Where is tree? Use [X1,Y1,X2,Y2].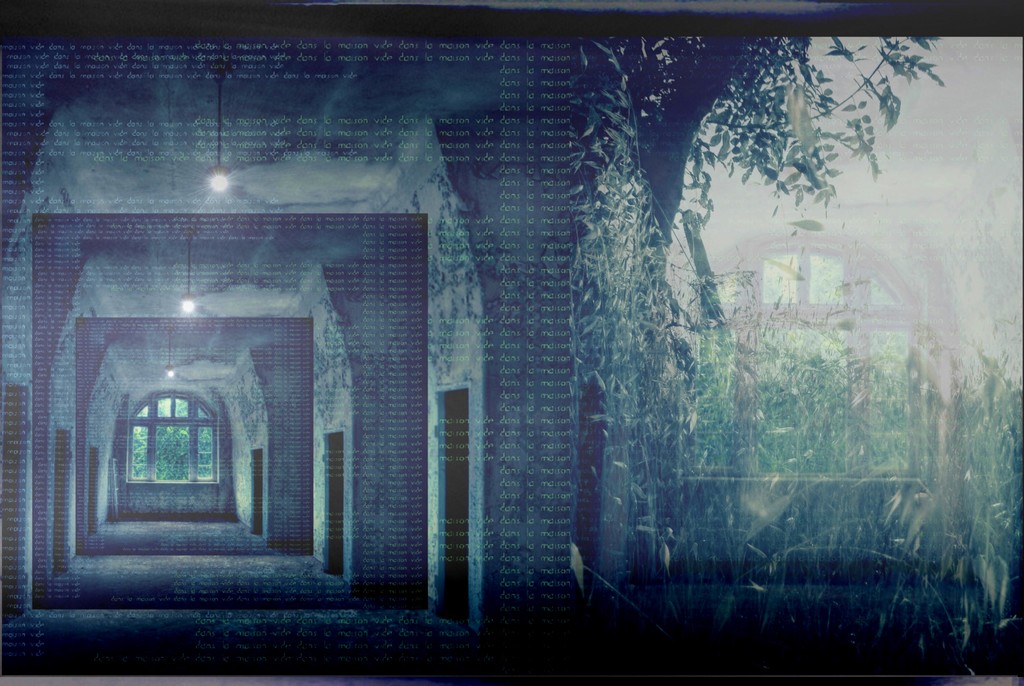
[572,33,946,386].
